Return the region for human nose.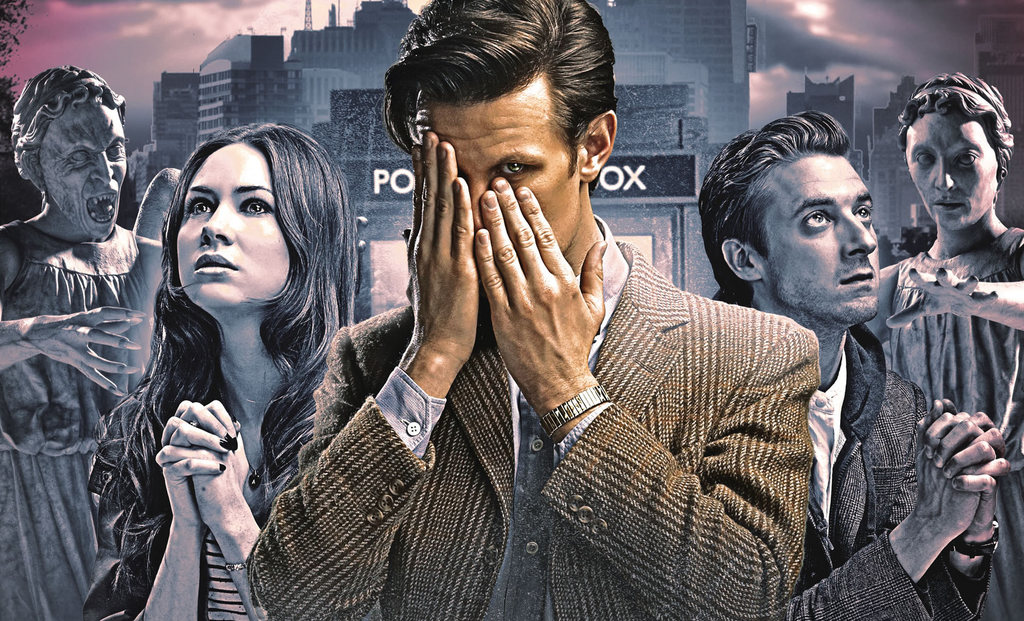
[x1=474, y1=179, x2=484, y2=228].
